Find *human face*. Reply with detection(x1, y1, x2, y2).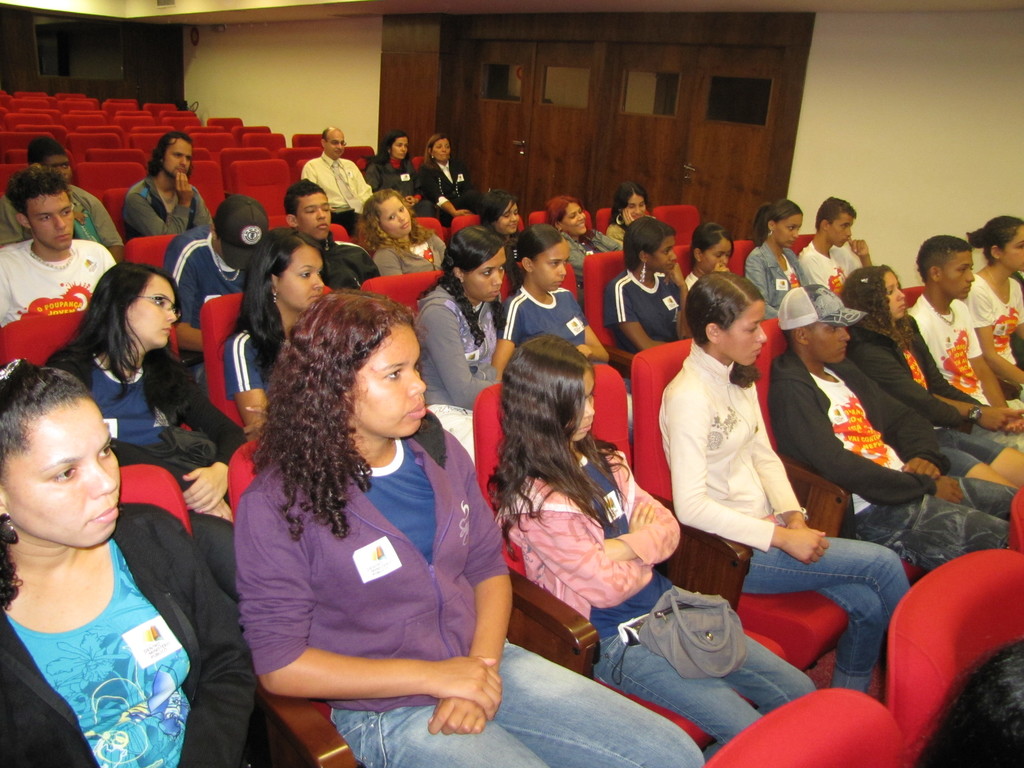
detection(467, 246, 507, 302).
